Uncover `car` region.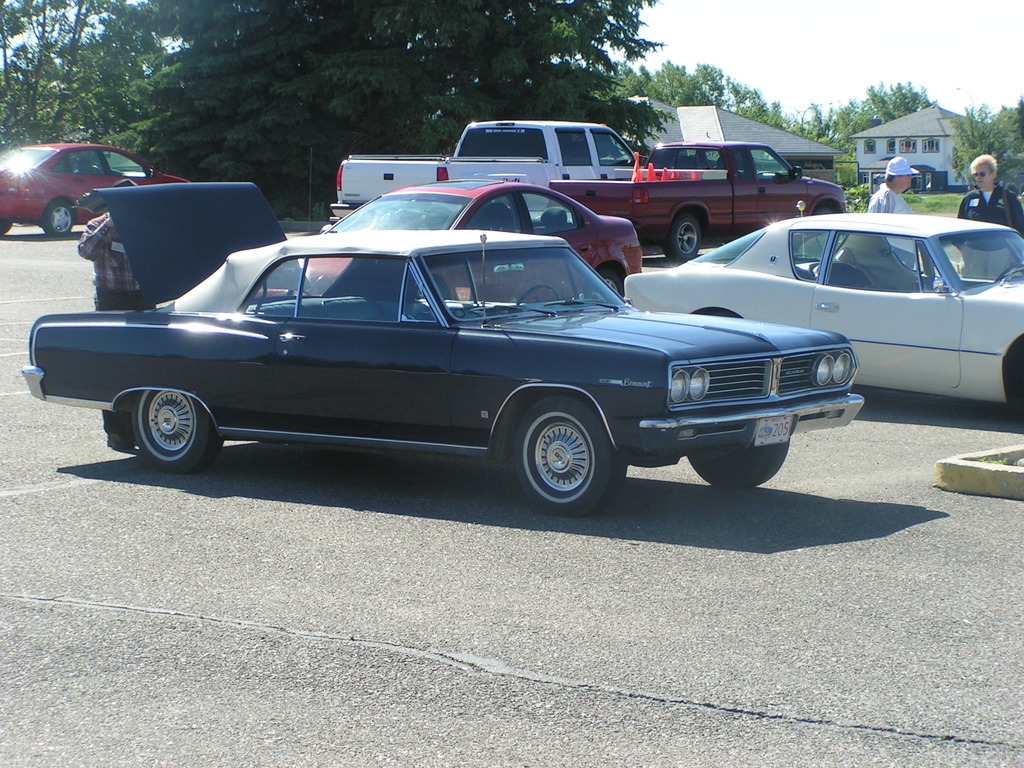
Uncovered: [35,207,874,510].
